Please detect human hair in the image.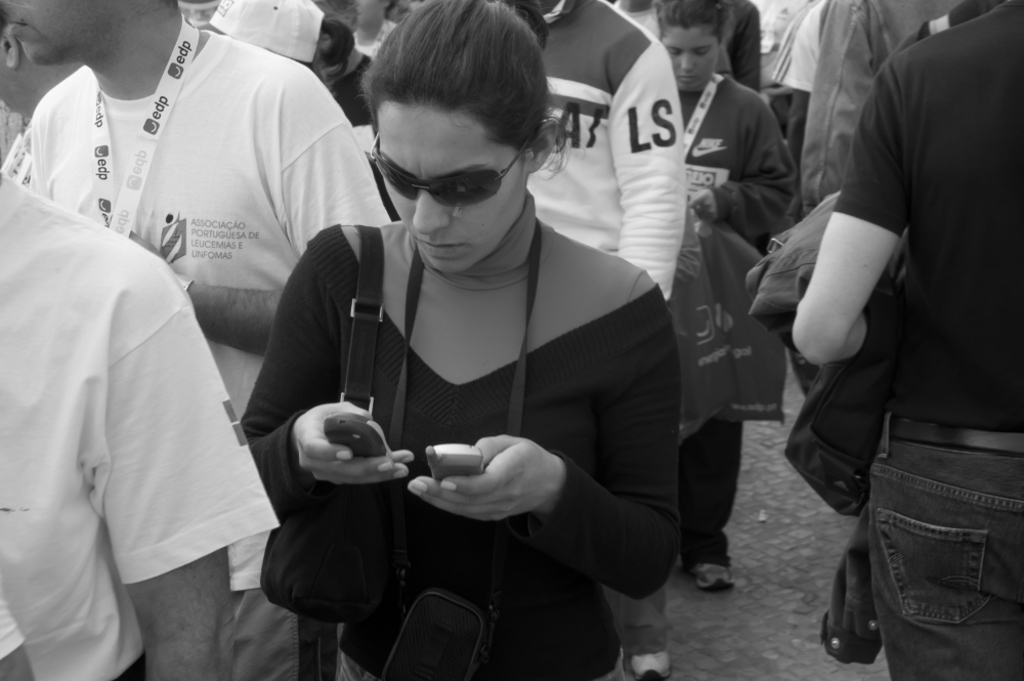
box=[353, 0, 573, 179].
